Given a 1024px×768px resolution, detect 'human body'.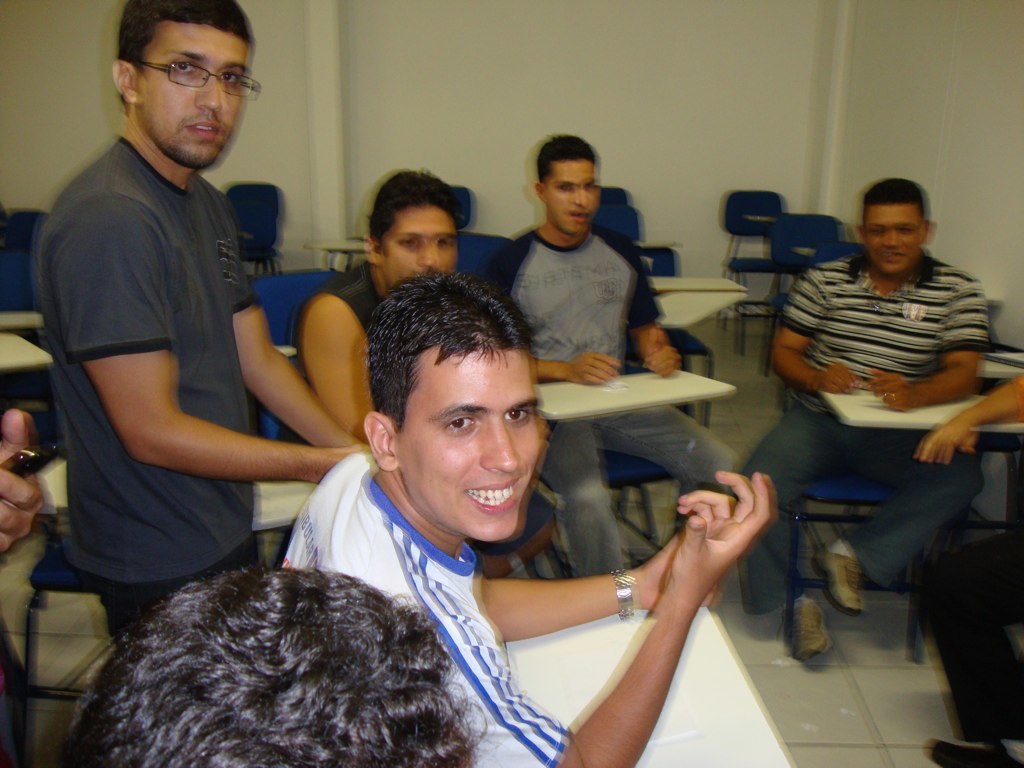
733,249,991,667.
